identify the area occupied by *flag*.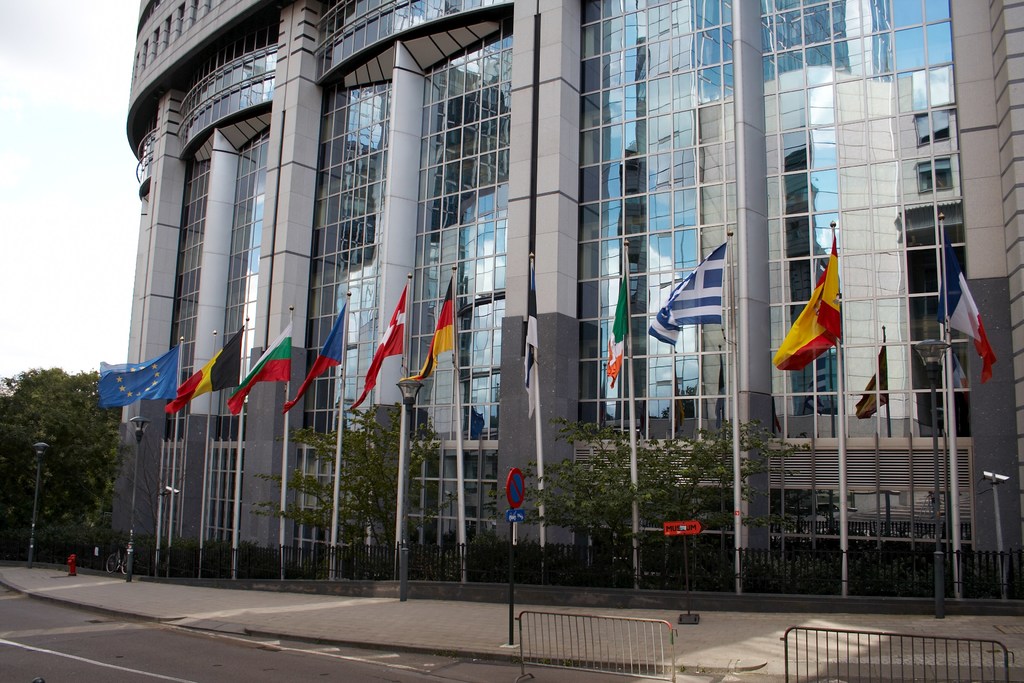
Area: left=228, top=318, right=294, bottom=416.
